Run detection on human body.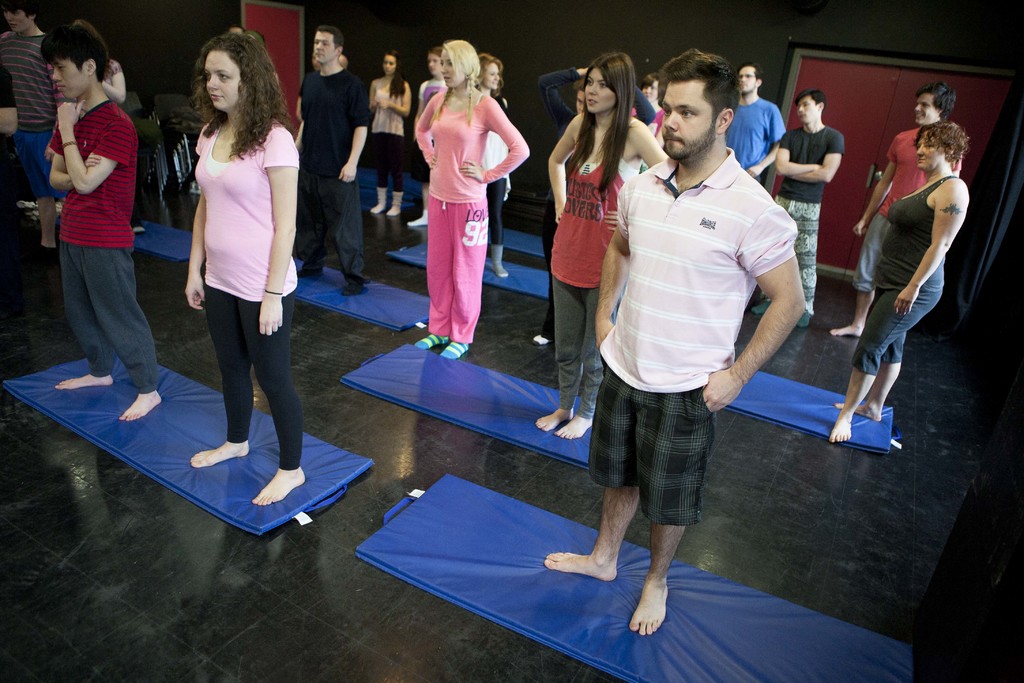
Result: 474, 45, 508, 281.
